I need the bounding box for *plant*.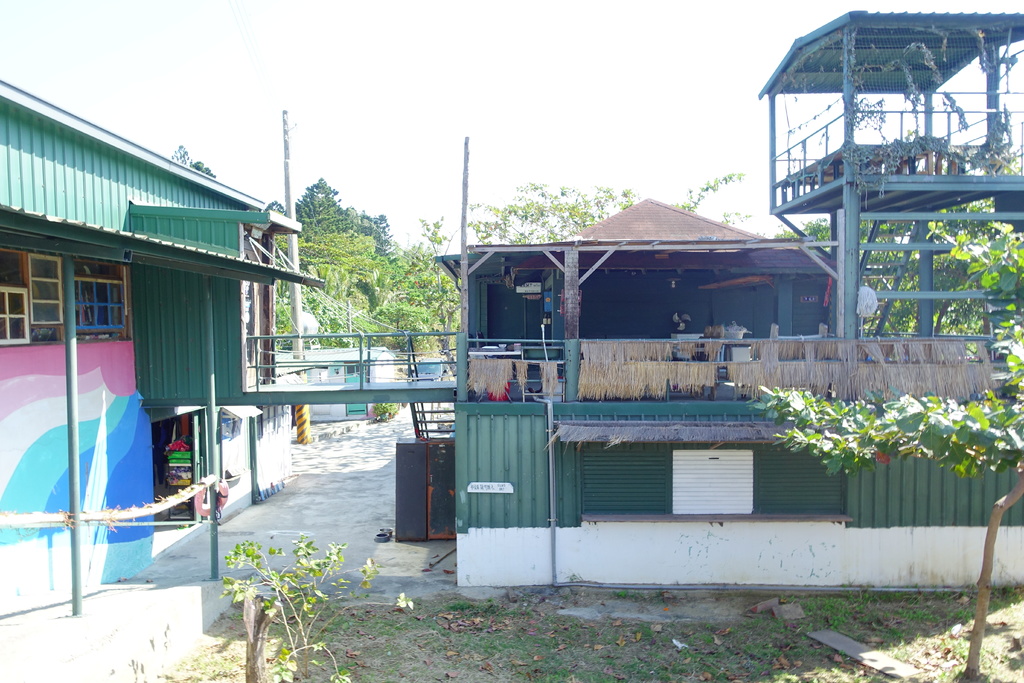
Here it is: pyautogui.locateOnScreen(369, 396, 397, 418).
